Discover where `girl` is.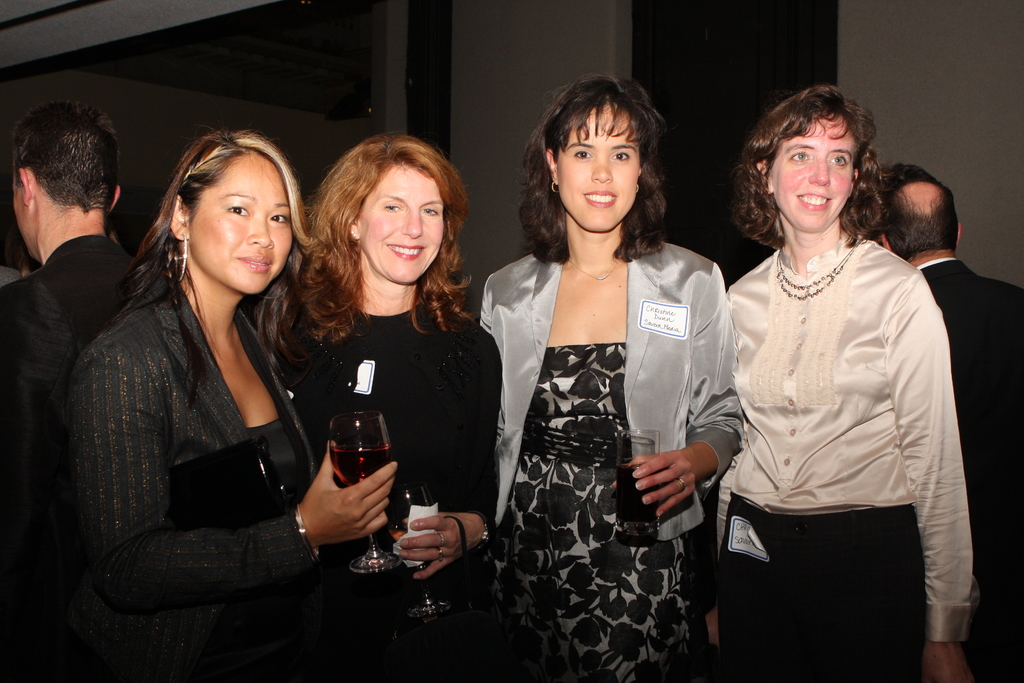
Discovered at 474:80:737:675.
